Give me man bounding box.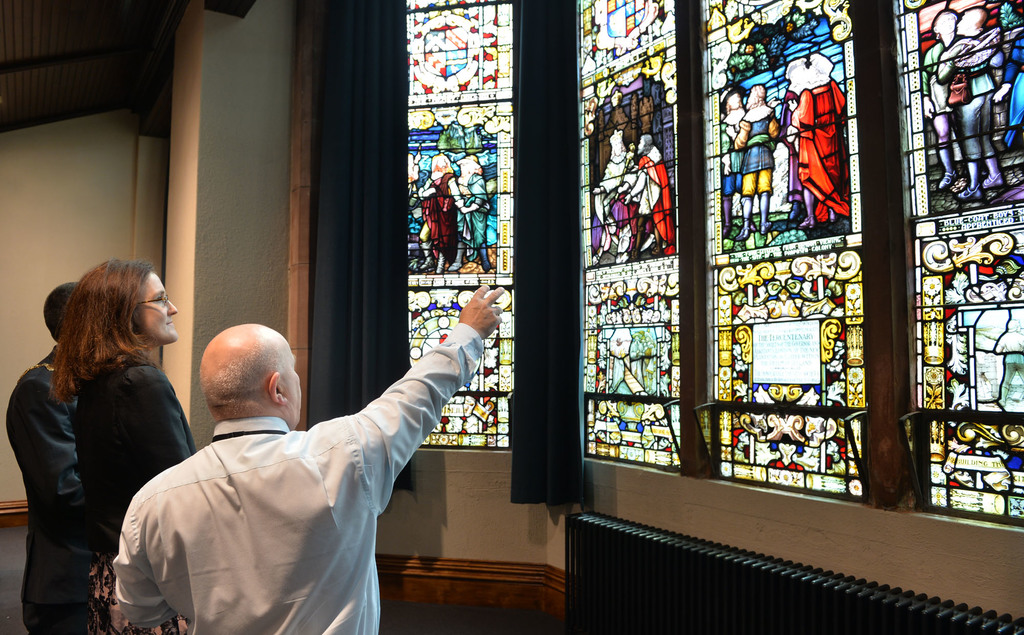
x1=0 y1=279 x2=97 y2=634.
